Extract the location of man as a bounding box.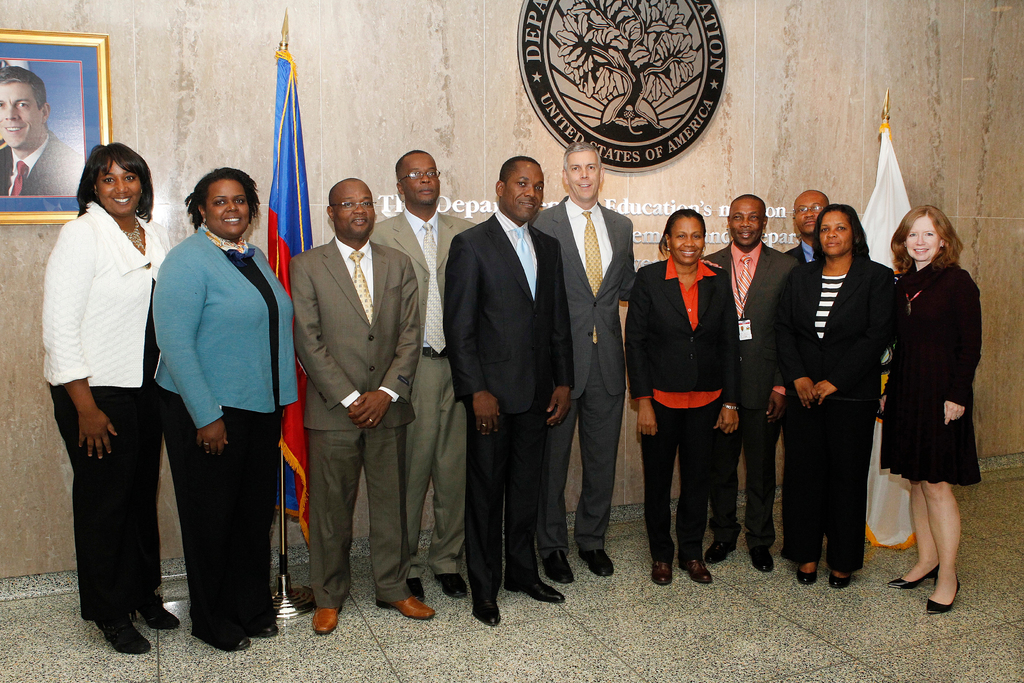
<region>776, 185, 833, 550</region>.
